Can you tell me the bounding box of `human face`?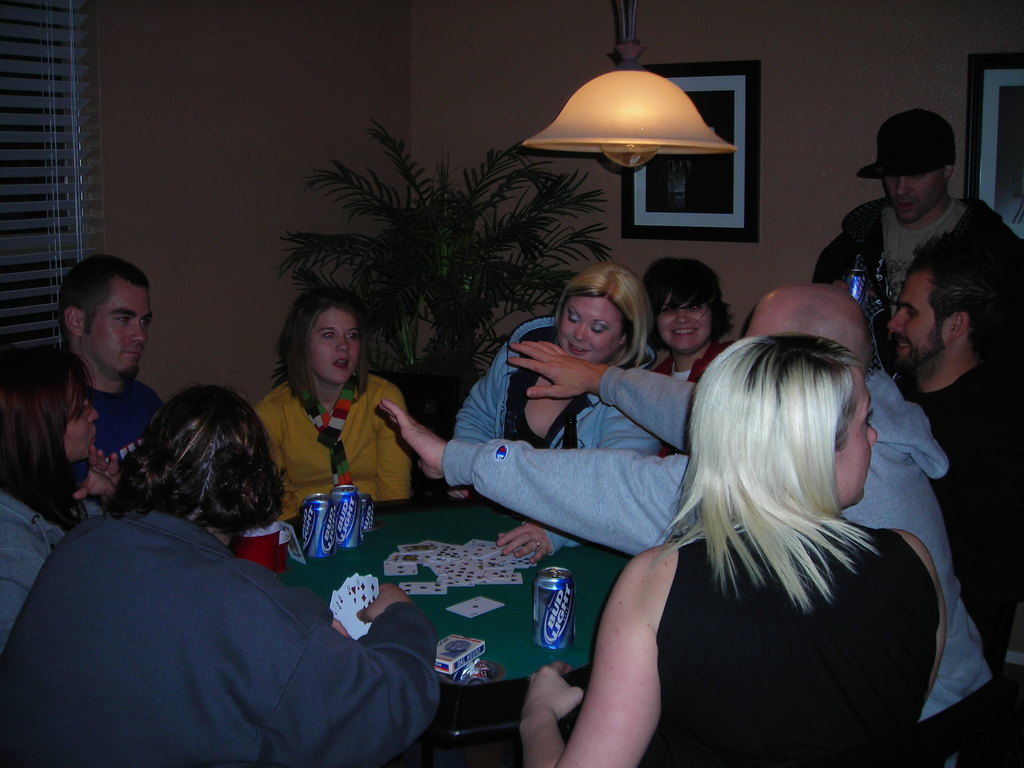
{"left": 883, "top": 165, "right": 945, "bottom": 218}.
